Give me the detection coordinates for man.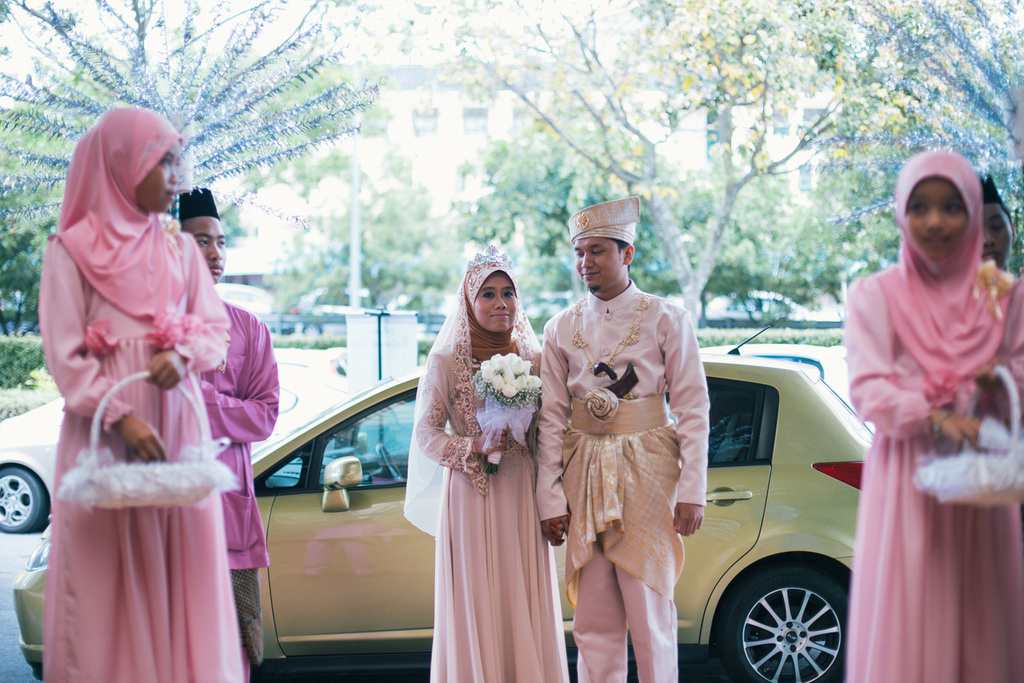
region(174, 190, 279, 682).
